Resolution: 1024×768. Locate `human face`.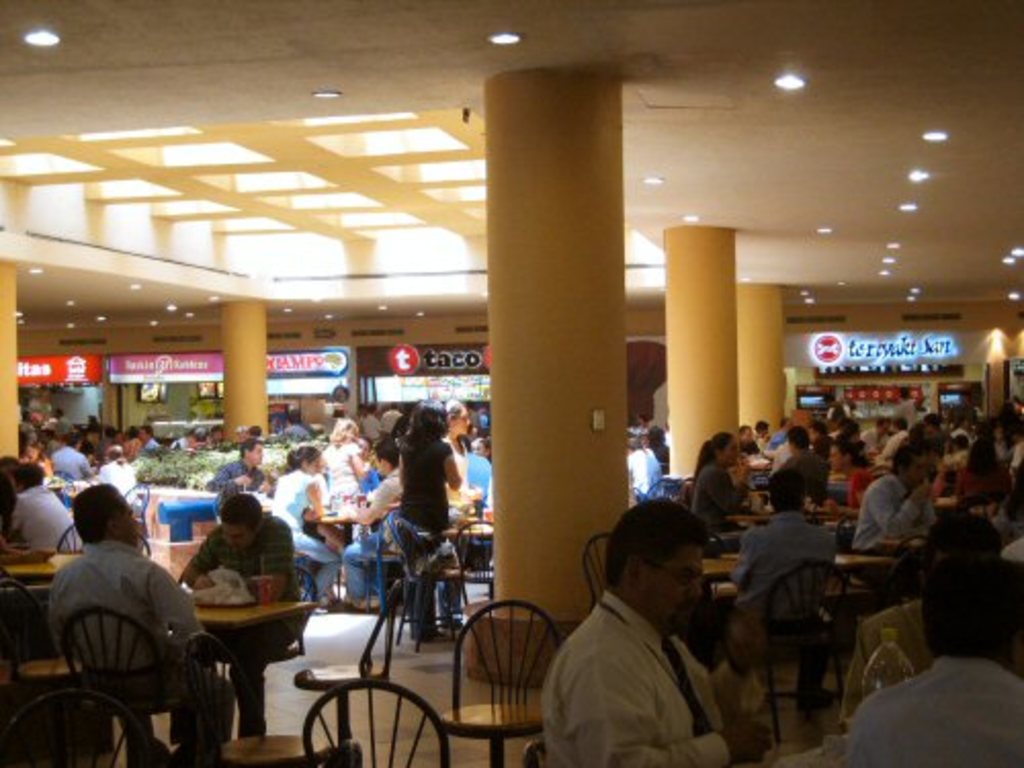
<bbox>242, 442, 268, 467</bbox>.
